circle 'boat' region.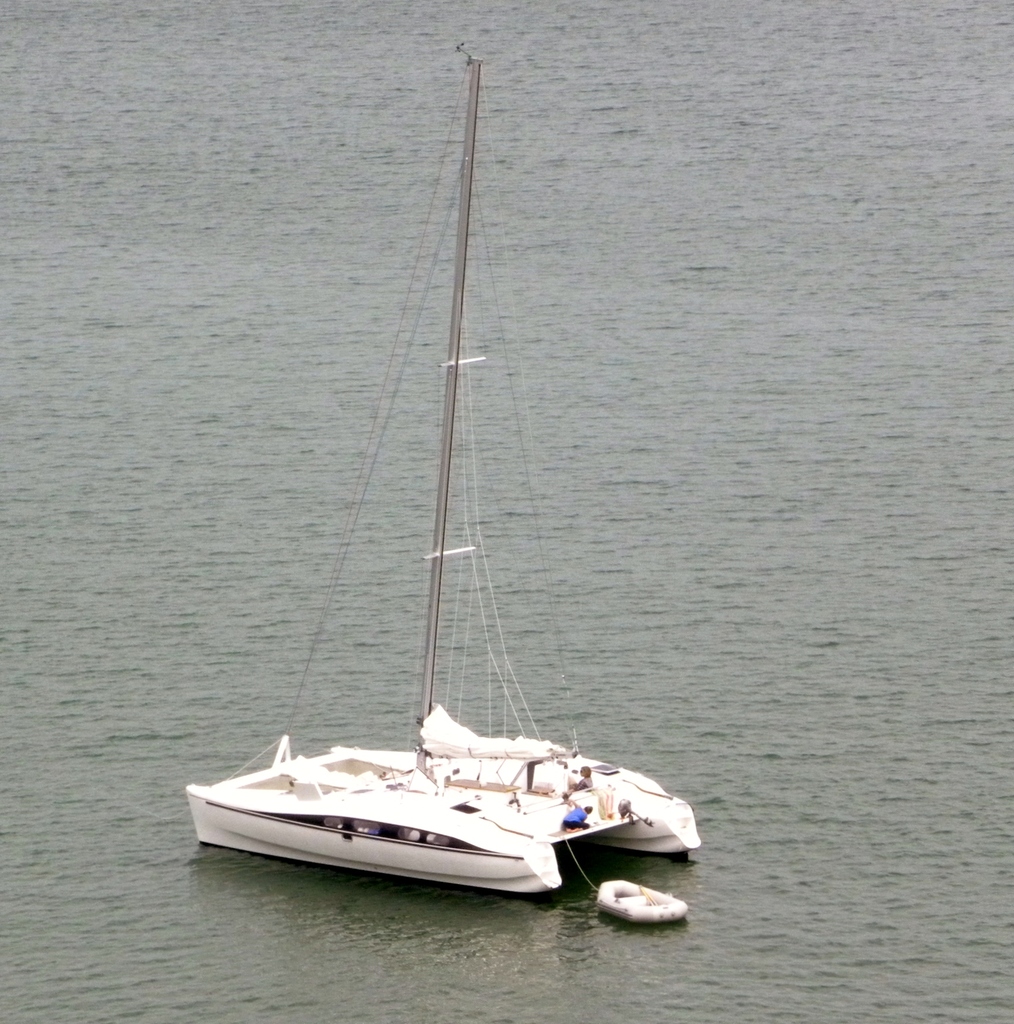
Region: <region>193, 67, 695, 926</region>.
